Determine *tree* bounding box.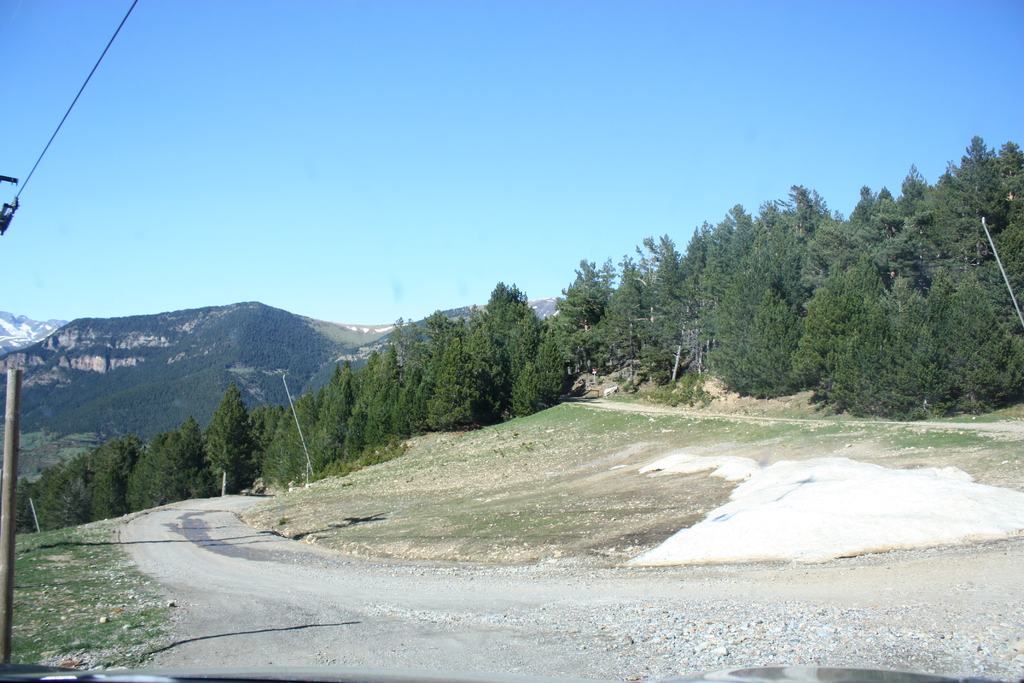
Determined: 309 362 364 462.
